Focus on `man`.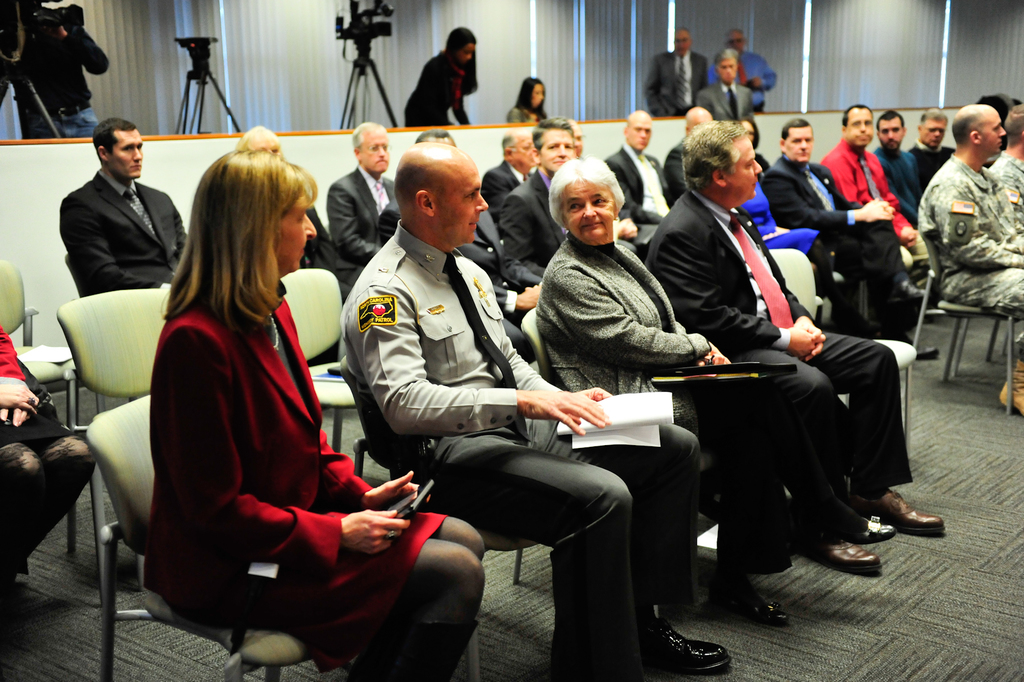
Focused at <box>378,128,543,365</box>.
